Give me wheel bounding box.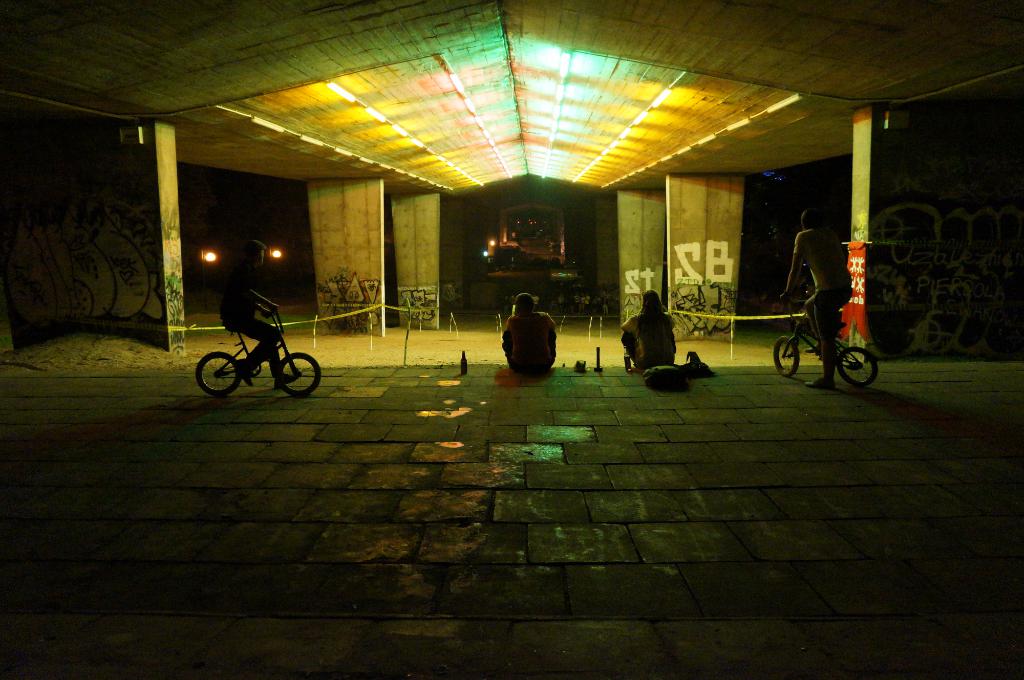
BBox(197, 351, 241, 393).
